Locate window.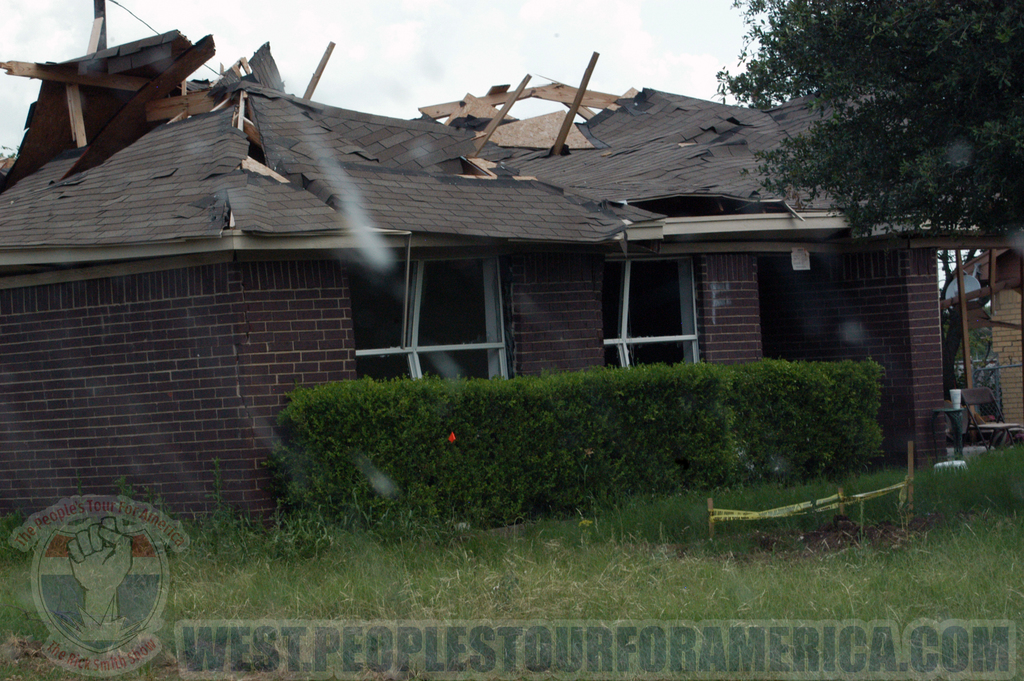
Bounding box: bbox(342, 252, 534, 389).
